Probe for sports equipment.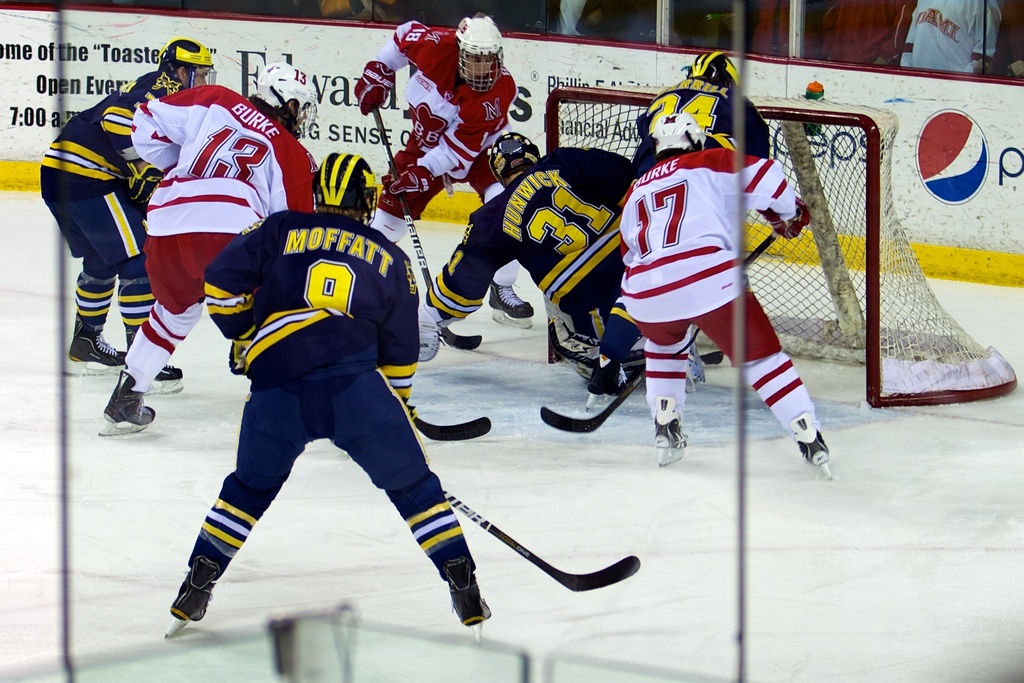
Probe result: box=[489, 133, 540, 189].
